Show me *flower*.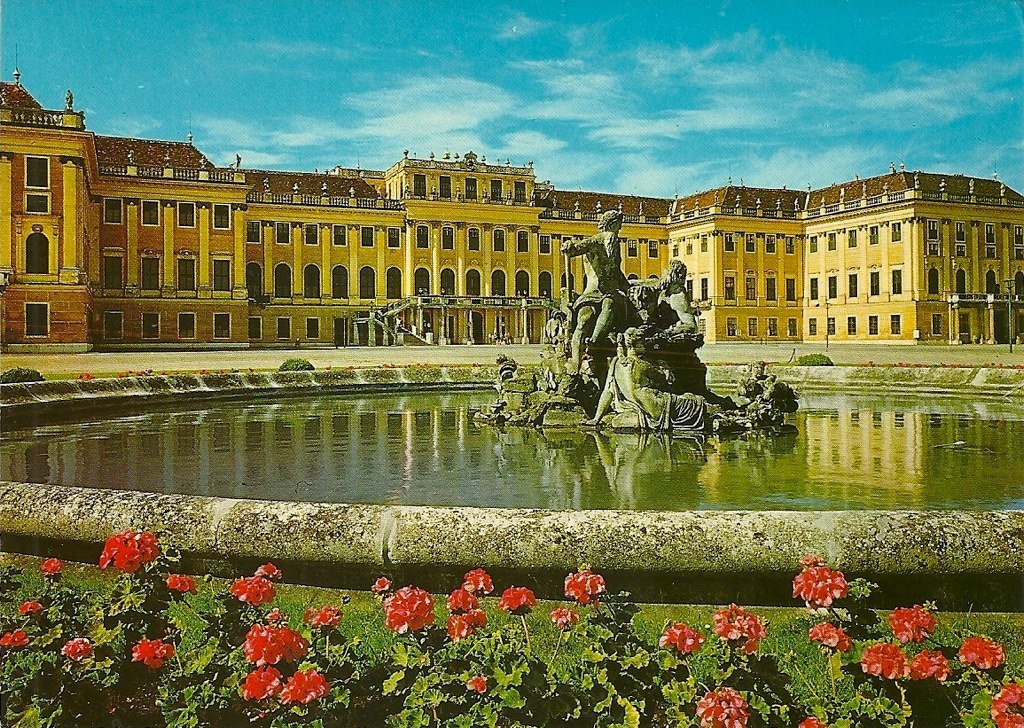
*flower* is here: x1=235 y1=571 x2=275 y2=603.
